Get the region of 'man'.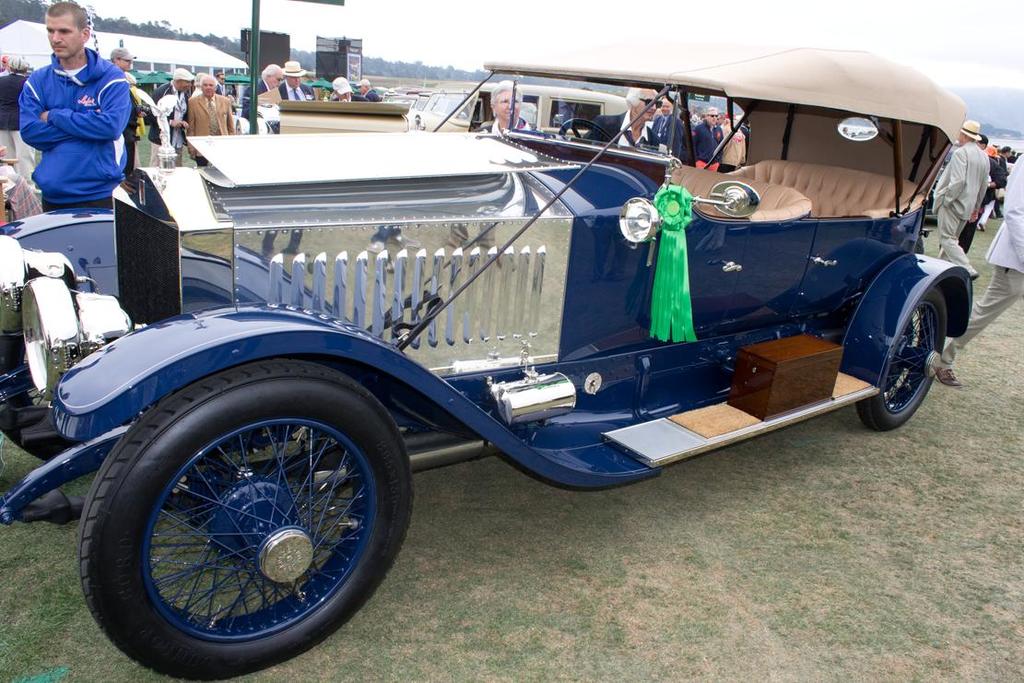
Rect(111, 45, 135, 173).
